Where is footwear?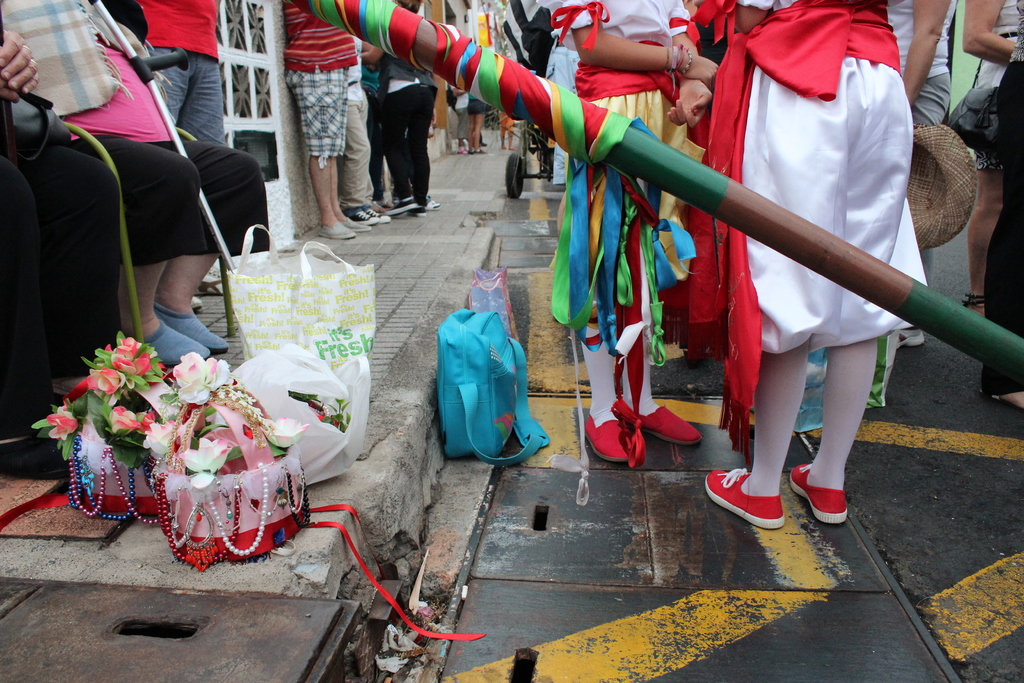
483/142/485/146.
